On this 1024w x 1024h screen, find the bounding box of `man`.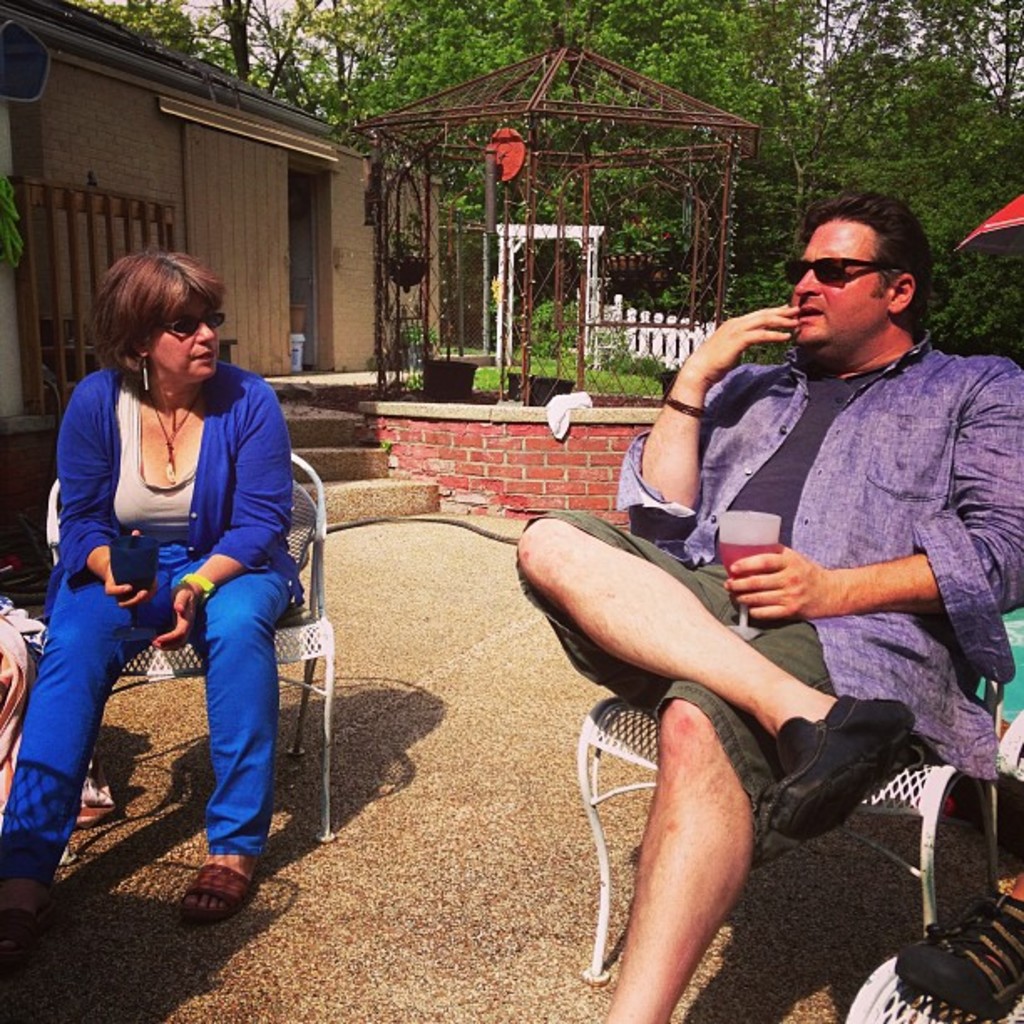
Bounding box: x1=509, y1=197, x2=1022, y2=1022.
